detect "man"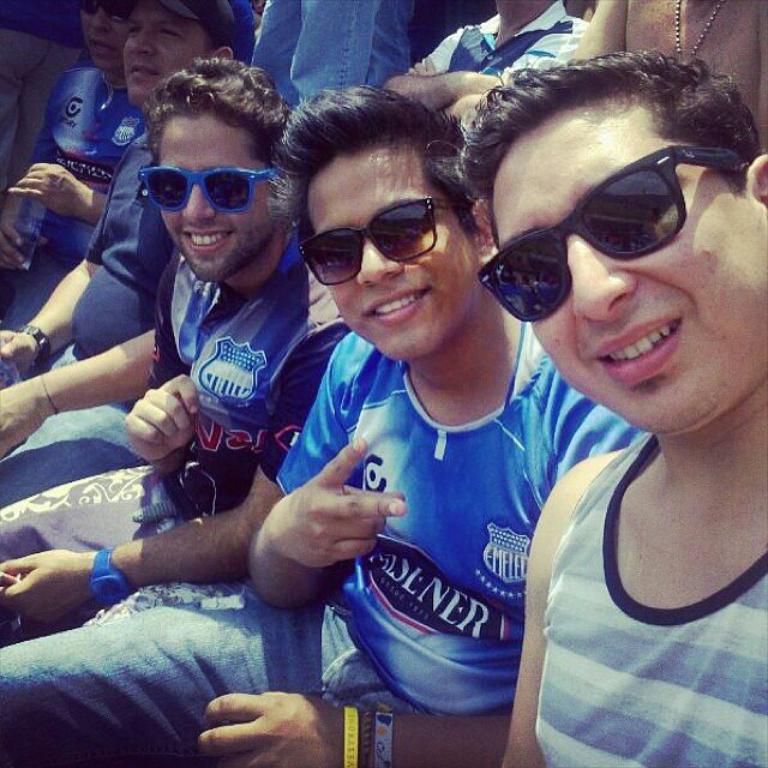
(0, 58, 296, 626)
